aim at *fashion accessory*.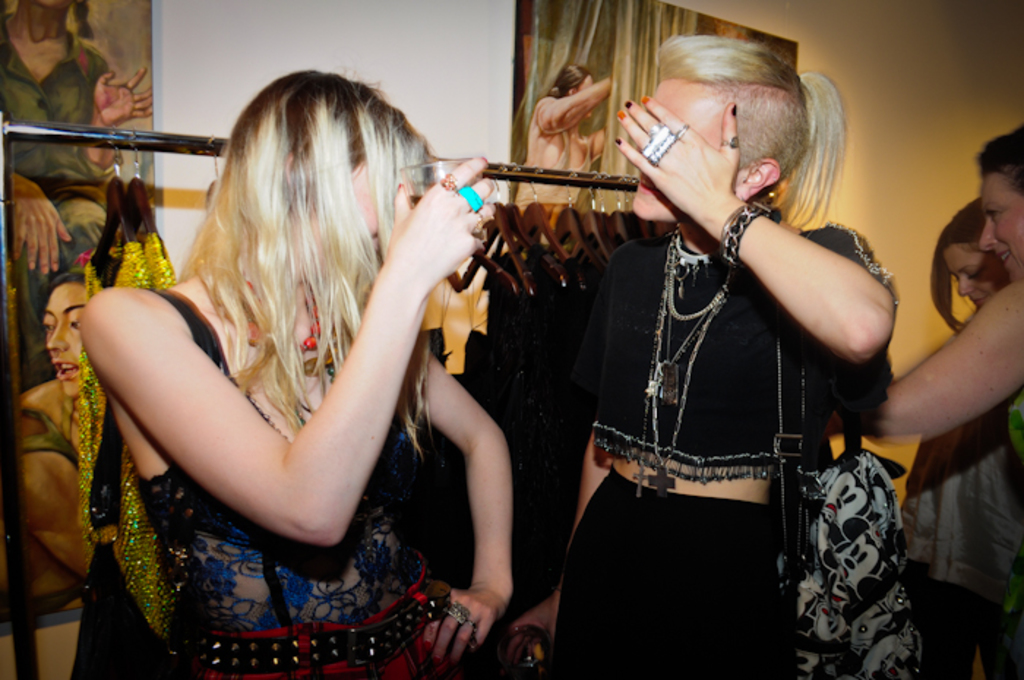
Aimed at pyautogui.locateOnScreen(467, 619, 481, 630).
